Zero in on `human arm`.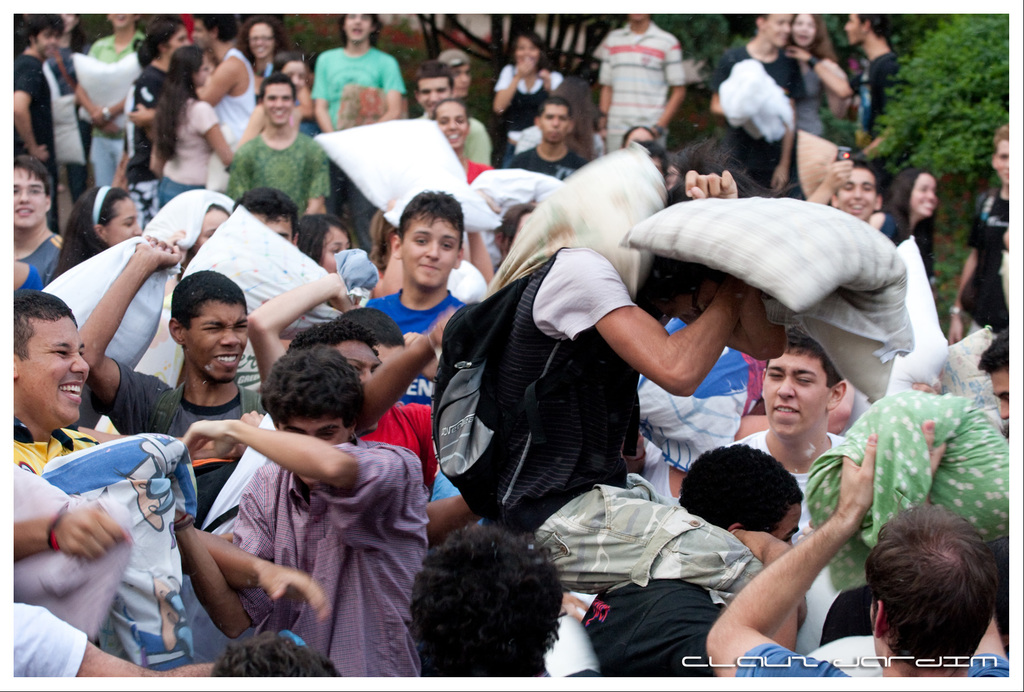
Zeroed in: 248/271/358/392.
